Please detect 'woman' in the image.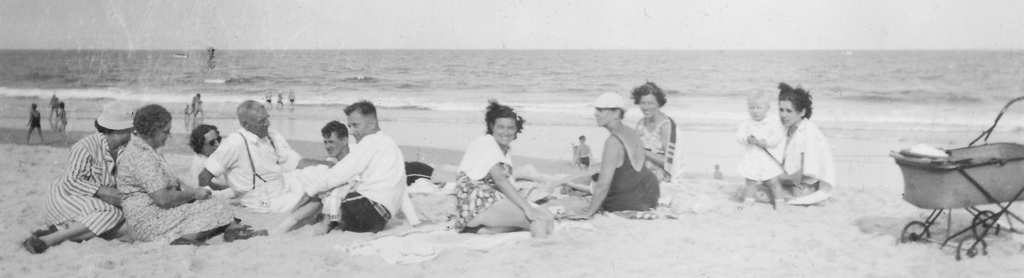
(x1=116, y1=105, x2=267, y2=247).
